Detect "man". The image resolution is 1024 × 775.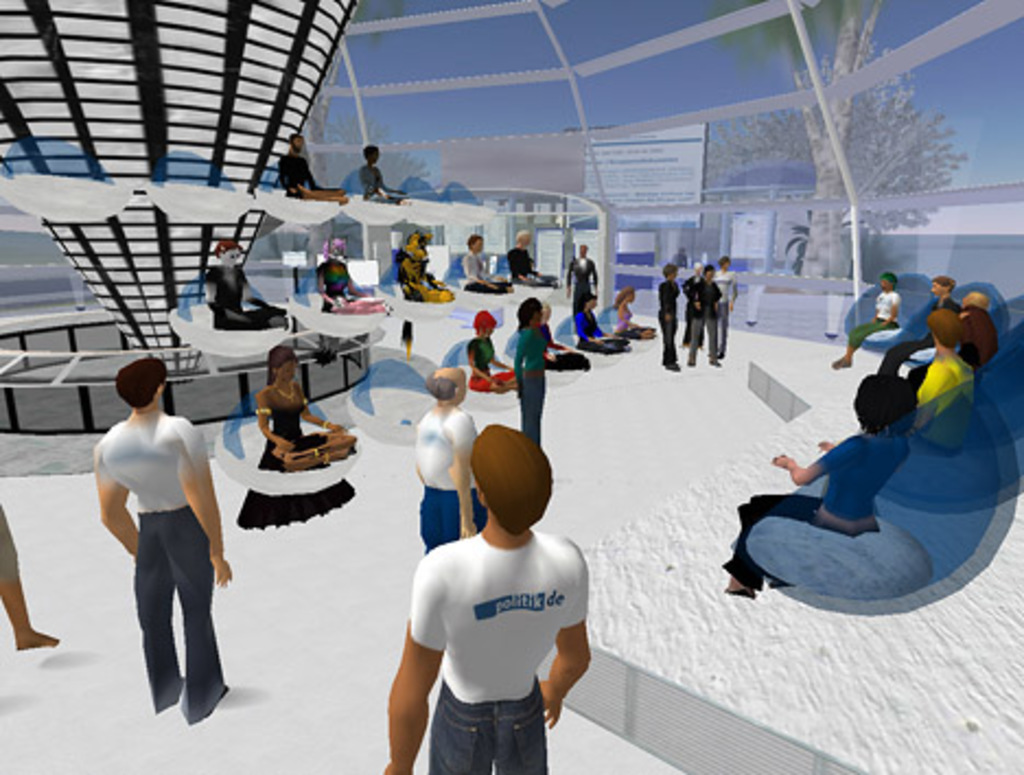
BBox(505, 230, 549, 285).
